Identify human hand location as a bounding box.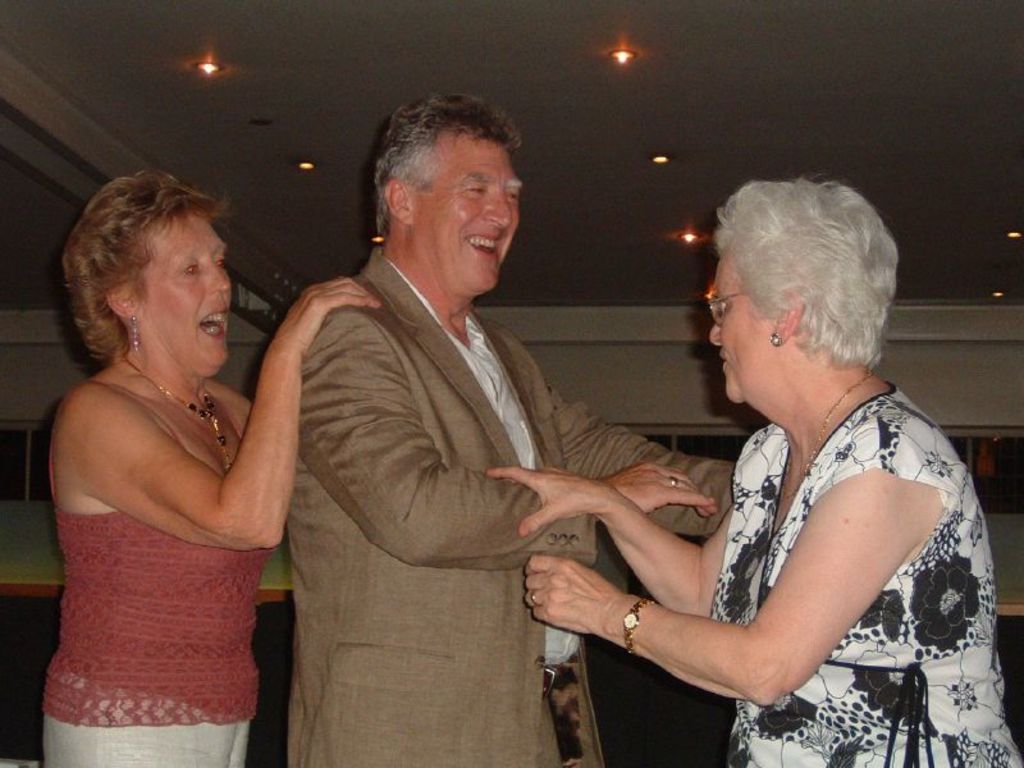
region(484, 462, 613, 538).
